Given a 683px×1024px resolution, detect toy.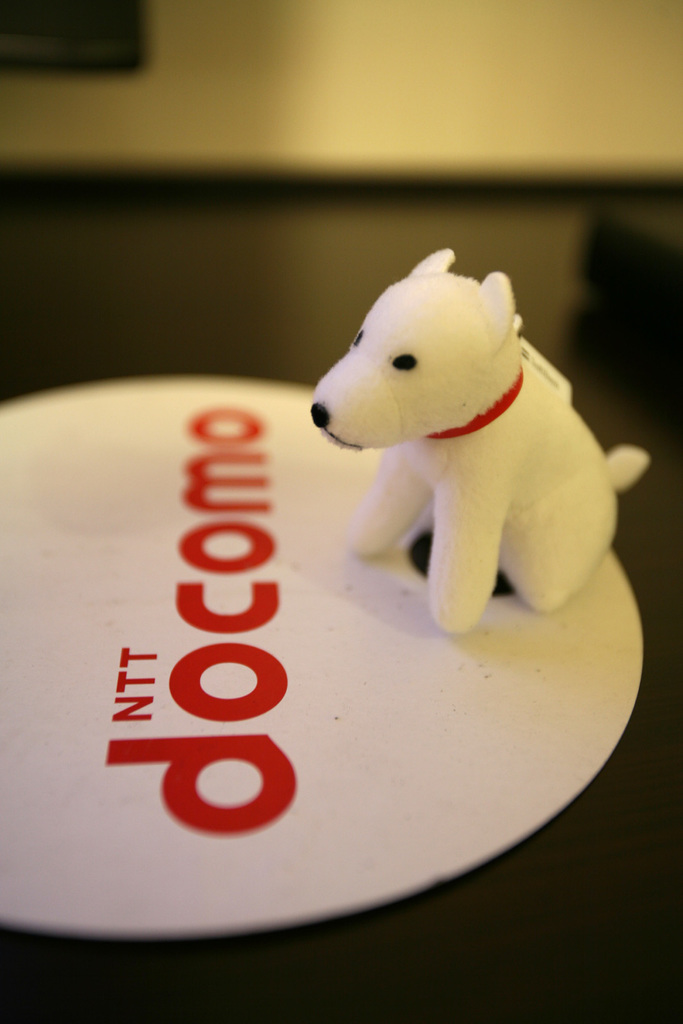
l=303, t=241, r=645, b=647.
